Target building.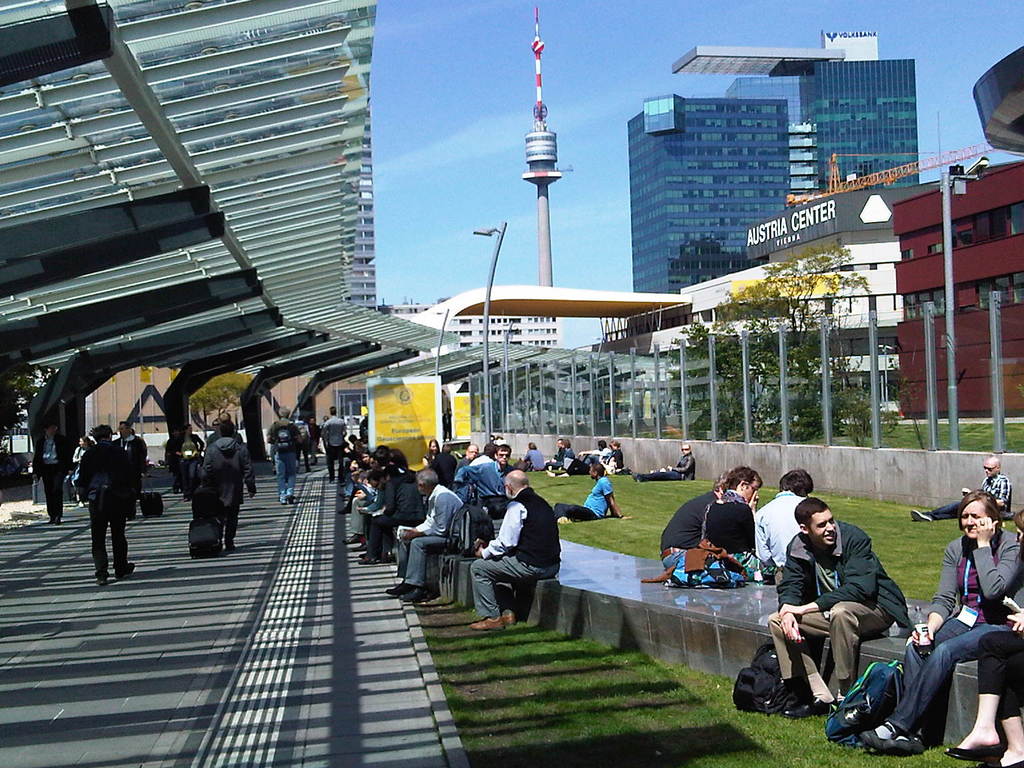
Target region: Rect(625, 29, 919, 294).
